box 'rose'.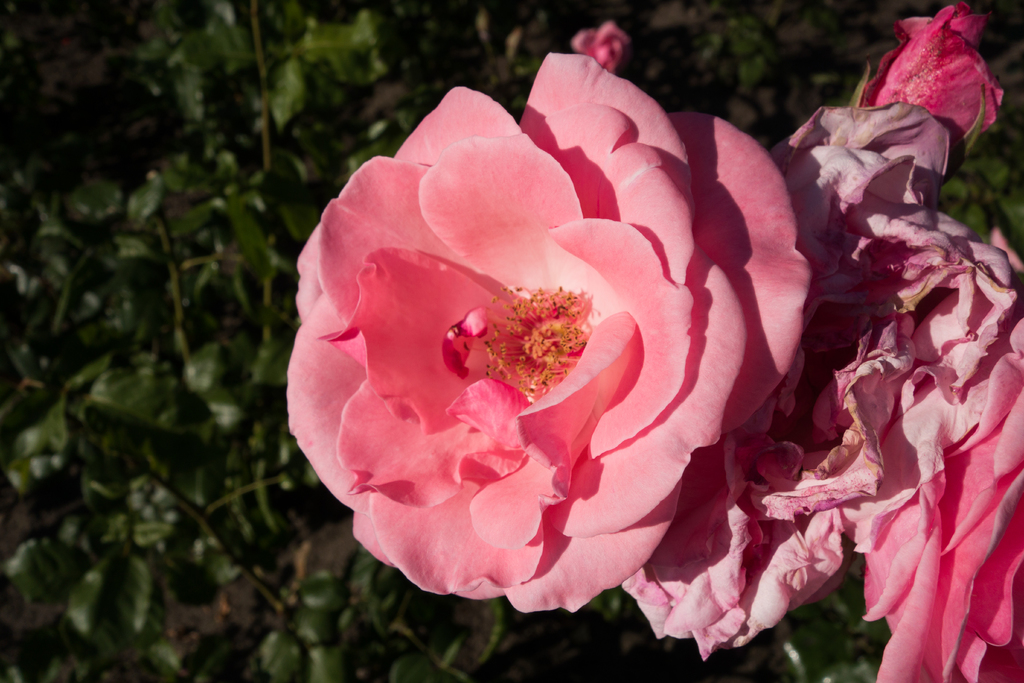
(863, 226, 1023, 682).
